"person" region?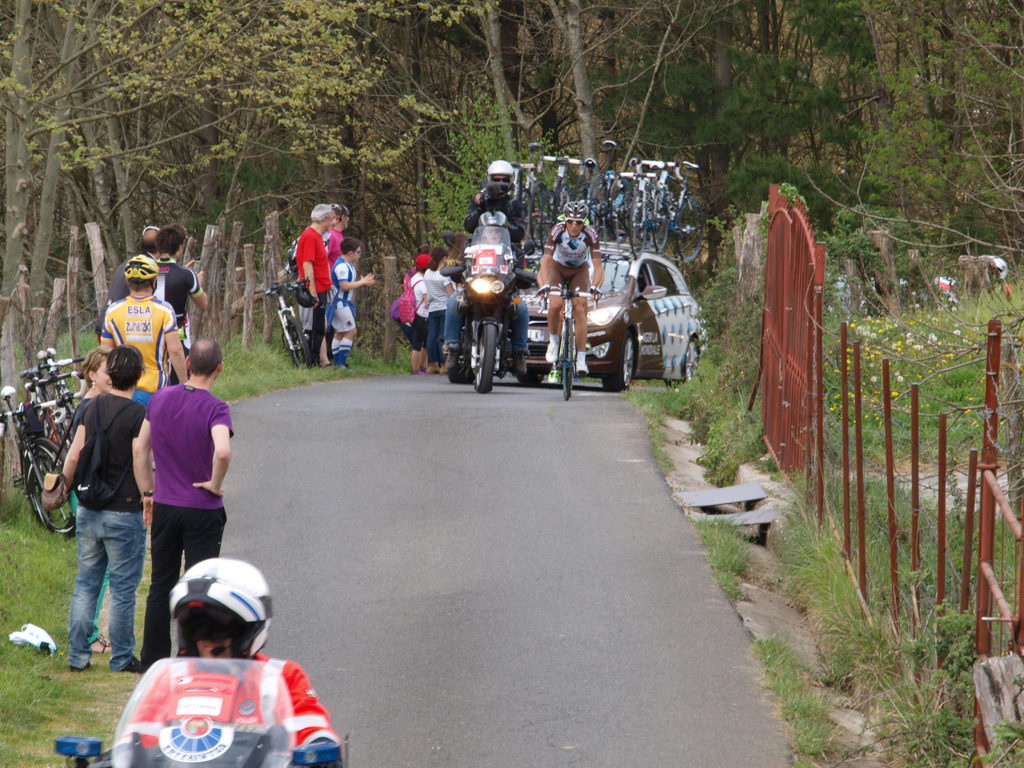
92,557,342,767
